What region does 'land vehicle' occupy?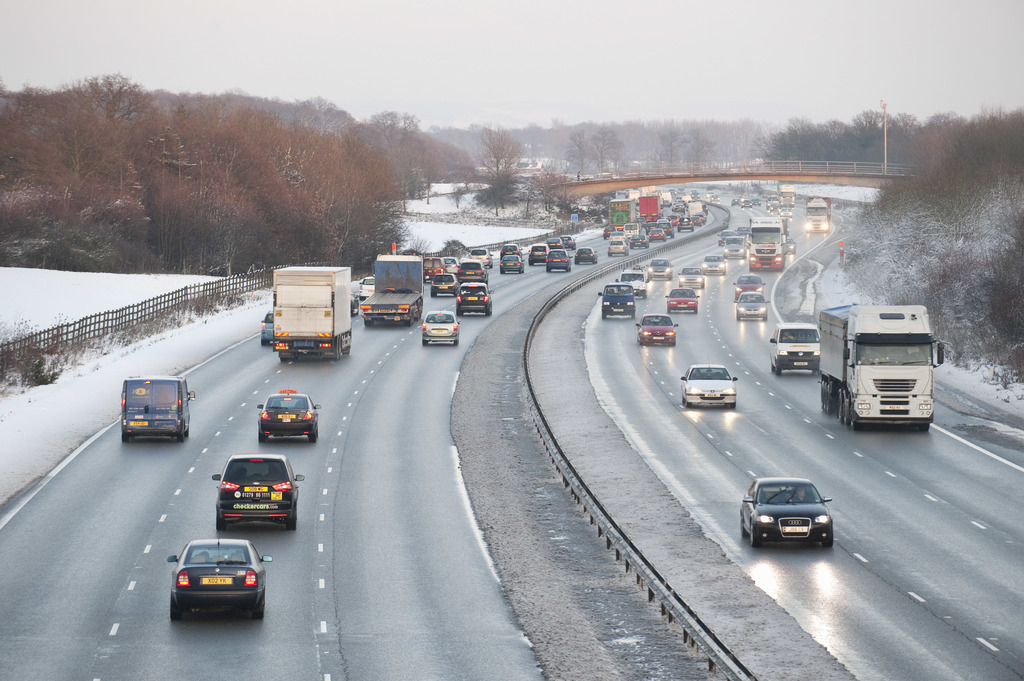
767 202 780 214.
